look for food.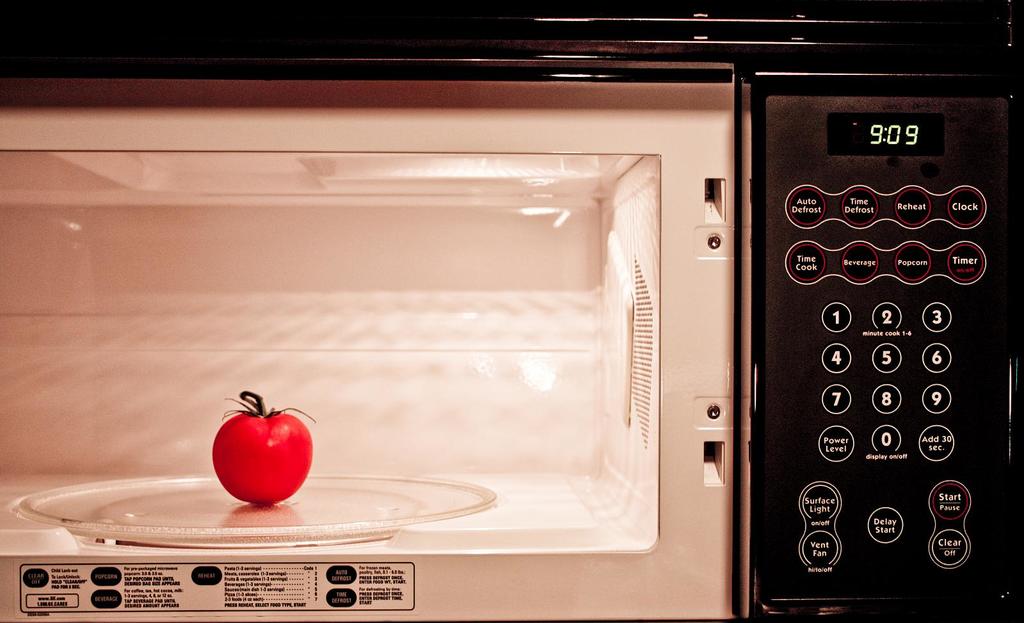
Found: 213,390,314,509.
